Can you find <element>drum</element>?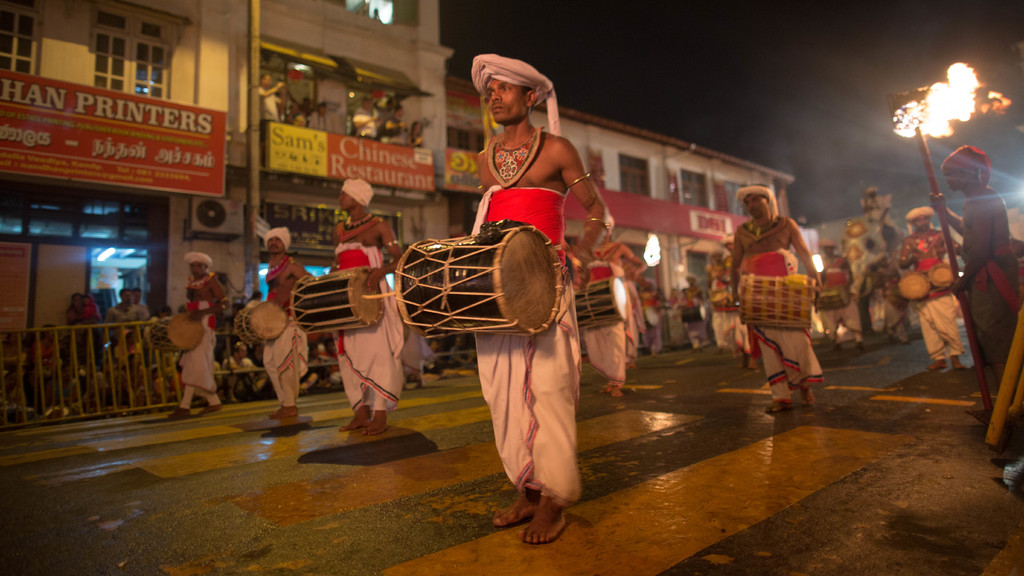
Yes, bounding box: select_region(231, 298, 286, 344).
